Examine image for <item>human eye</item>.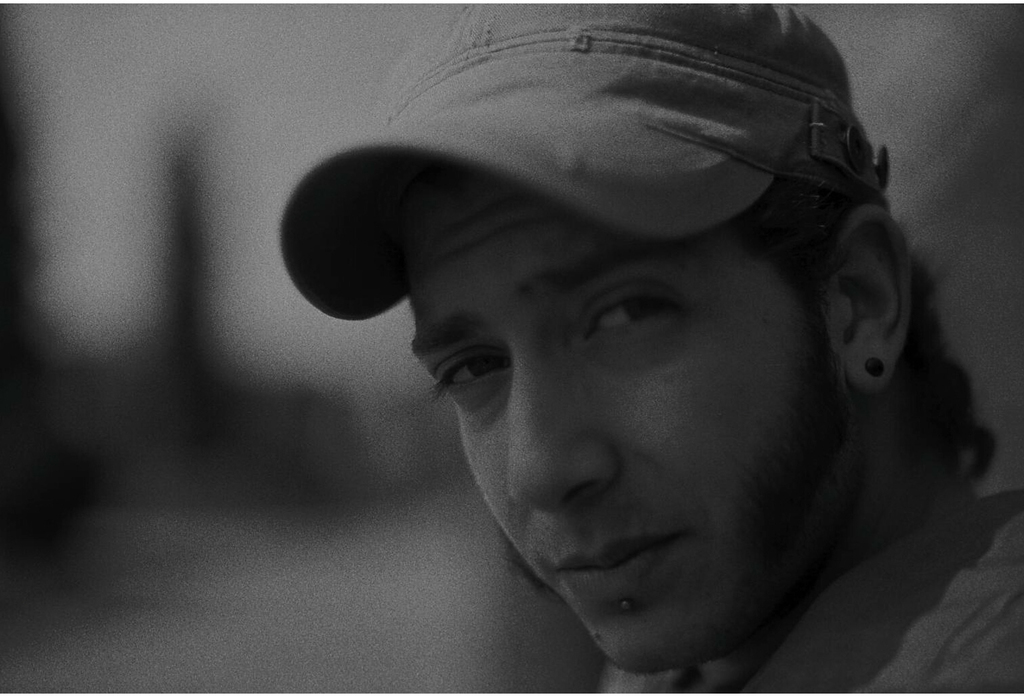
Examination result: (418, 353, 509, 399).
